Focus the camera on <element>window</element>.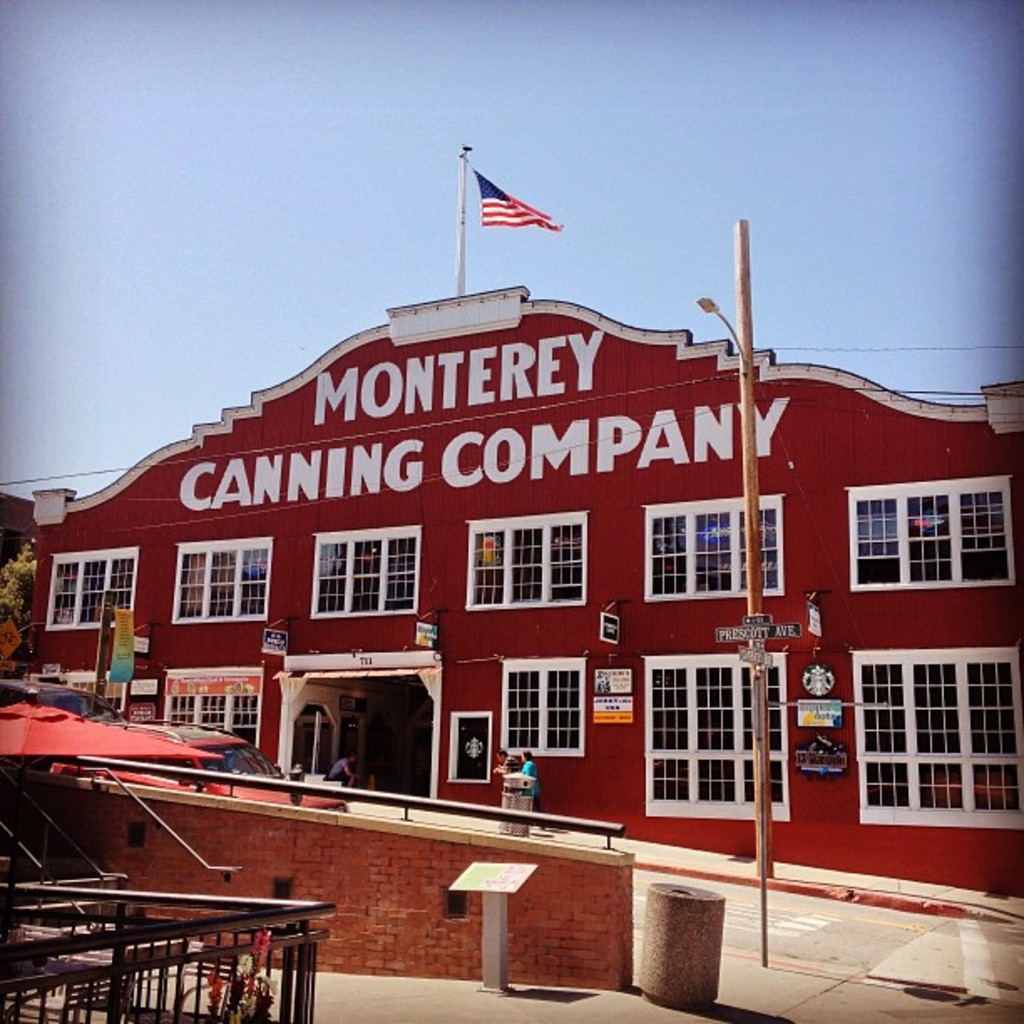
Focus region: [311, 519, 413, 617].
